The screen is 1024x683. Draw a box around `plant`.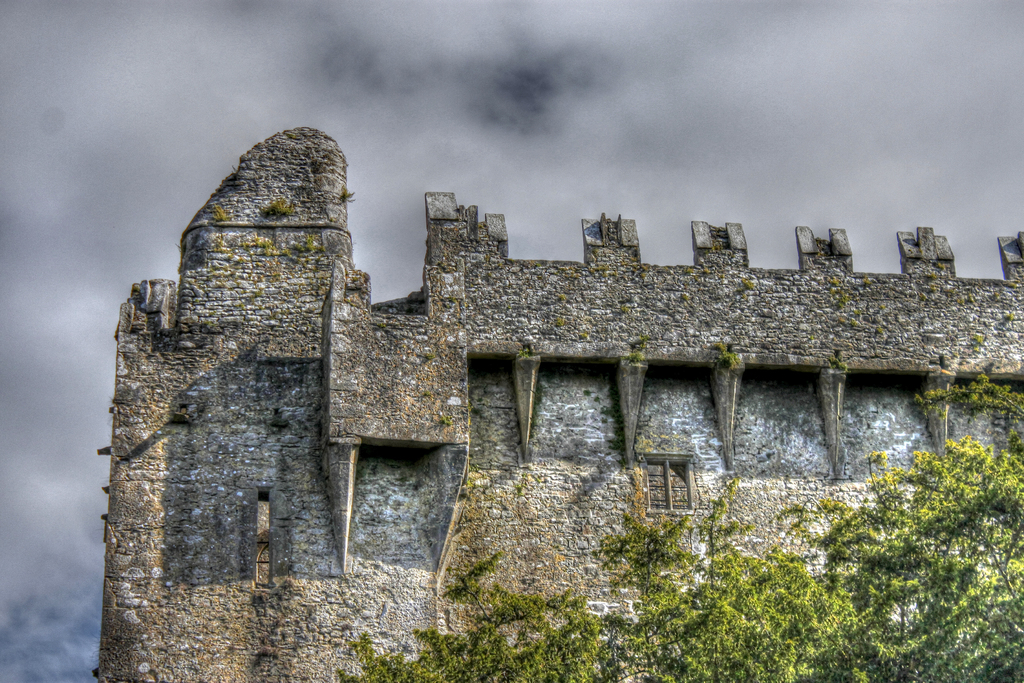
bbox(618, 299, 636, 315).
